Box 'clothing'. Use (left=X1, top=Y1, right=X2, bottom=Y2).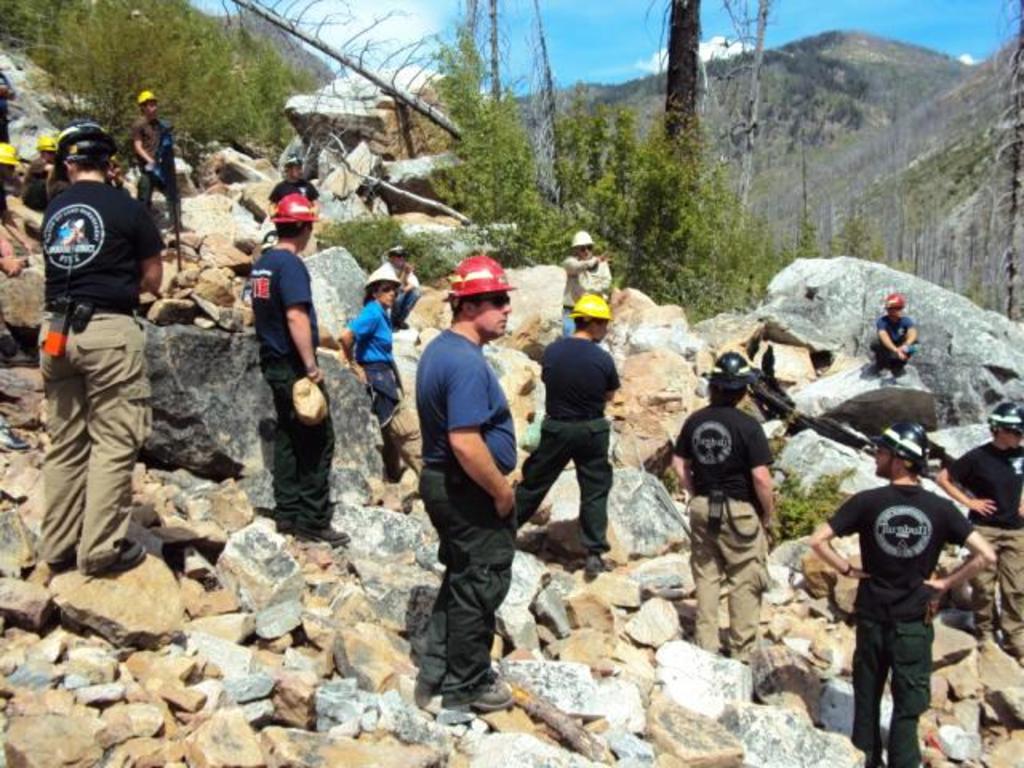
(left=688, top=485, right=765, bottom=659).
